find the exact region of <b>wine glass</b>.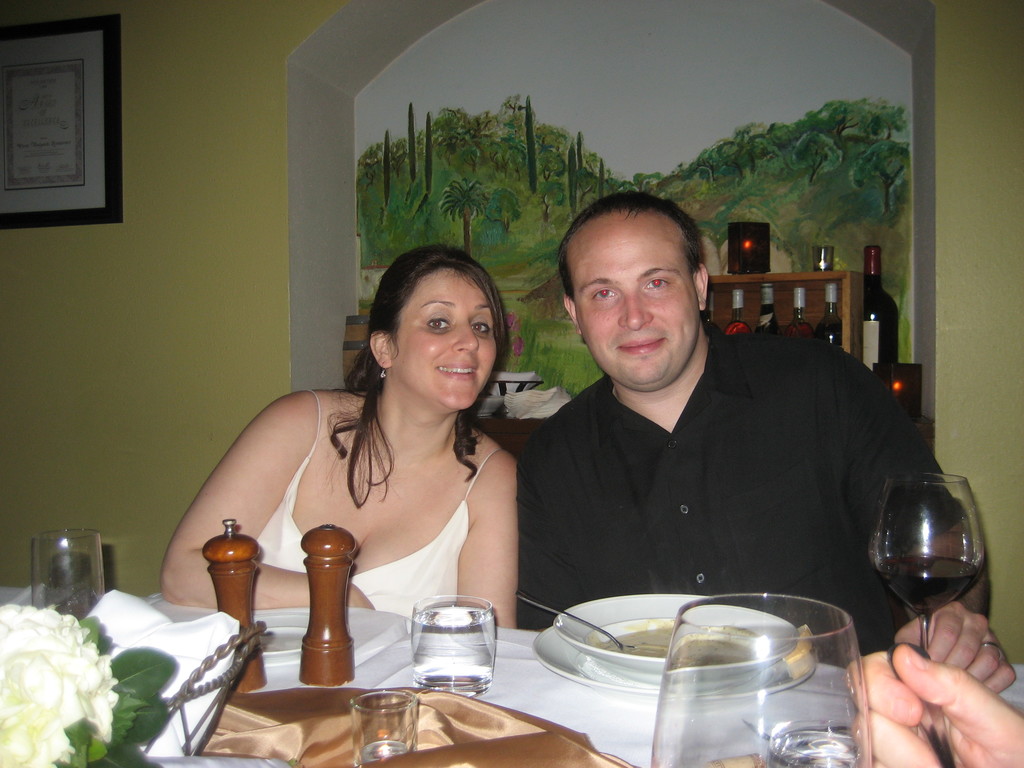
Exact region: {"x1": 648, "y1": 591, "x2": 872, "y2": 767}.
